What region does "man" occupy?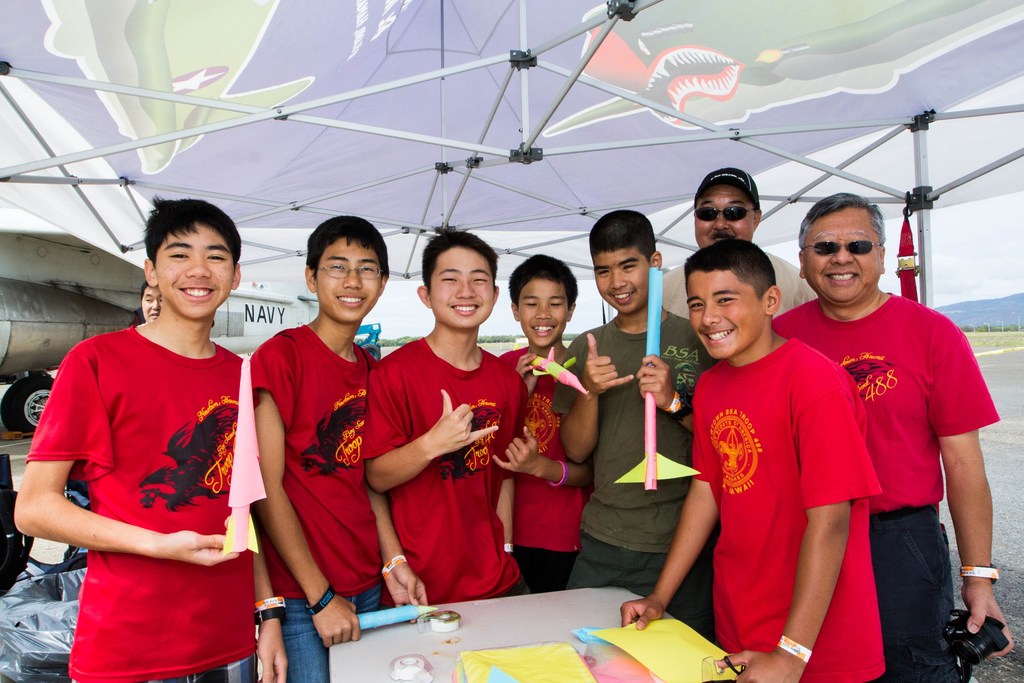
rect(778, 177, 996, 682).
